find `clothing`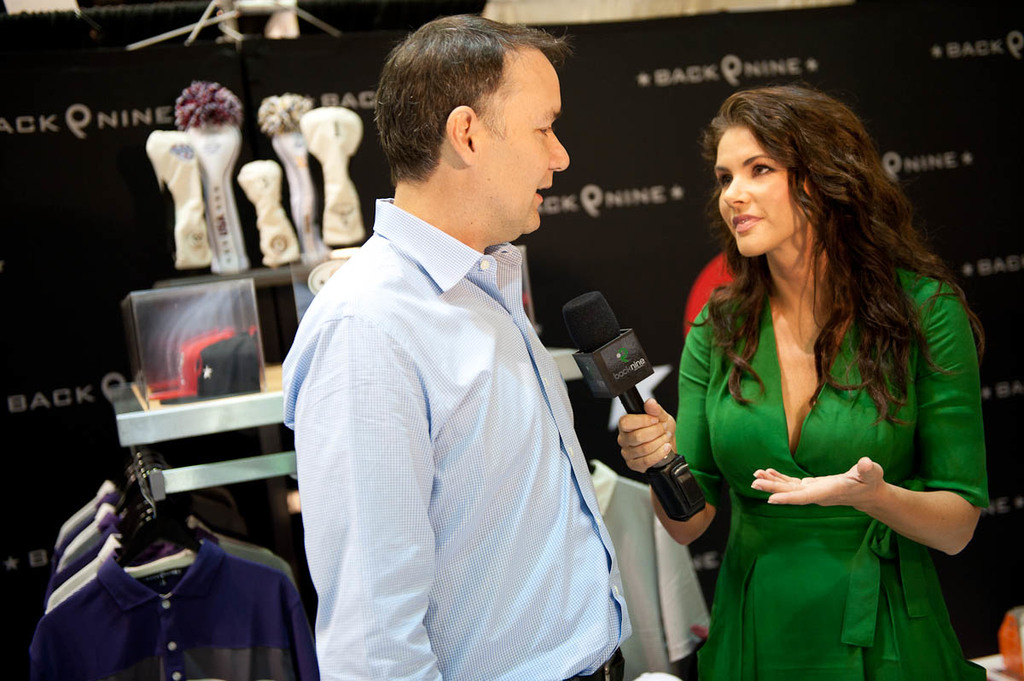
region(37, 533, 295, 615)
